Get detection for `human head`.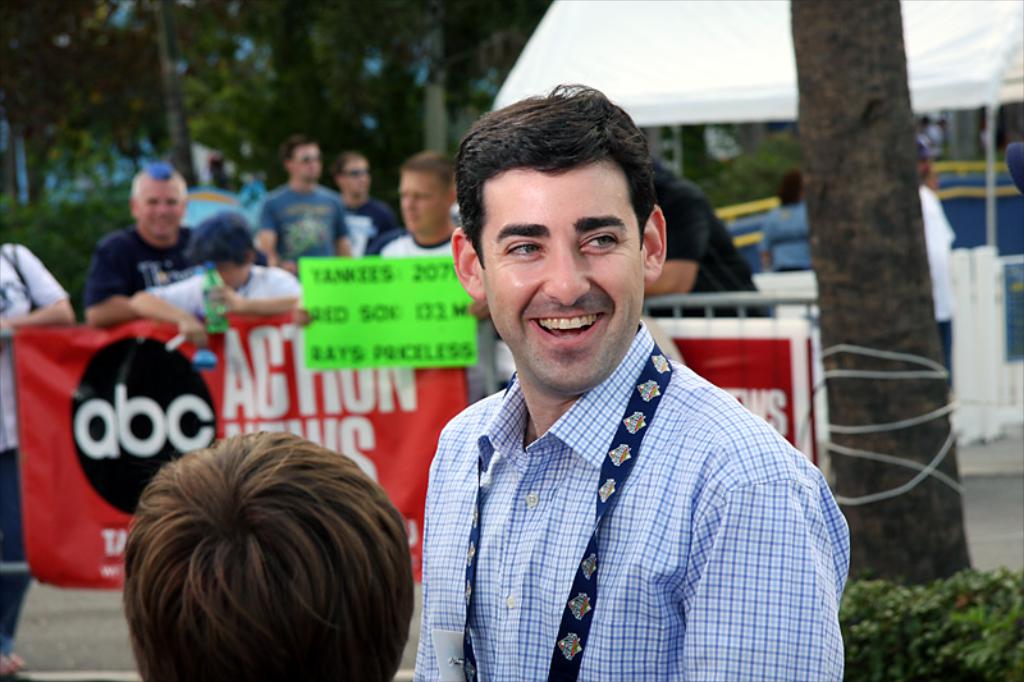
Detection: <box>333,148,370,198</box>.
